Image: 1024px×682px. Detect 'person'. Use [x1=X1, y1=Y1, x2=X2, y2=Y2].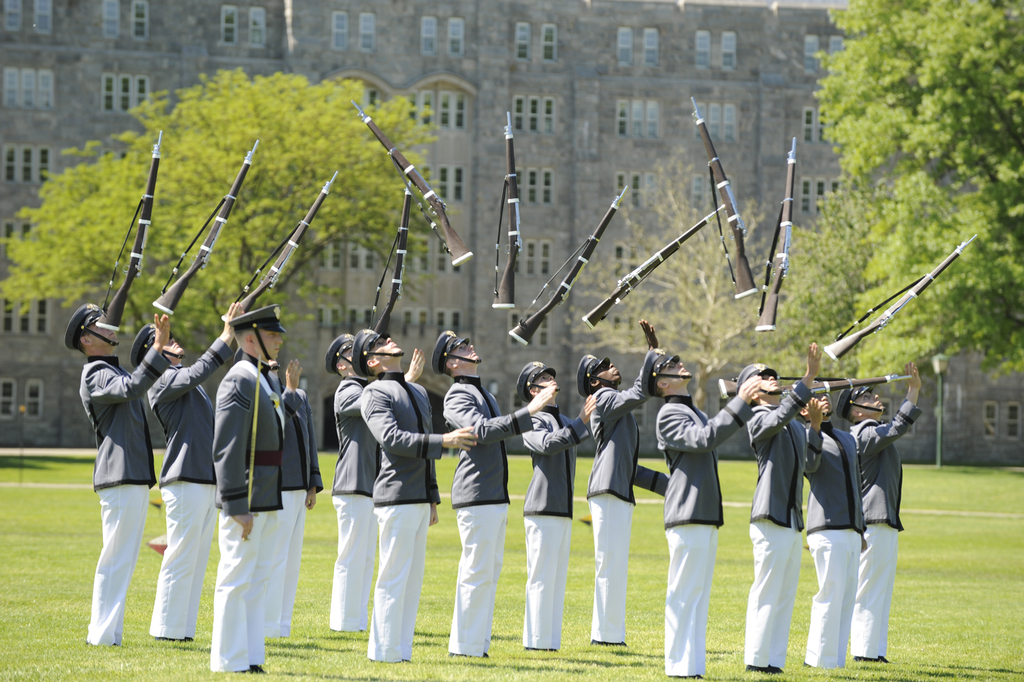
[x1=728, y1=338, x2=838, y2=679].
